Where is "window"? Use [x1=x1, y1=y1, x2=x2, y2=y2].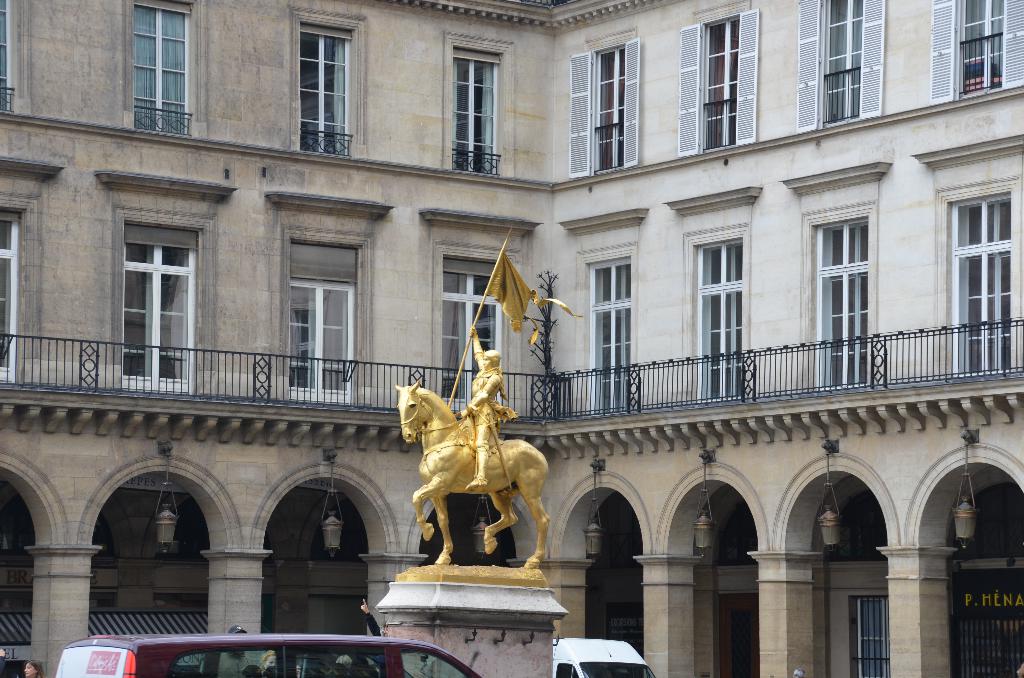
[x1=0, y1=209, x2=28, y2=389].
